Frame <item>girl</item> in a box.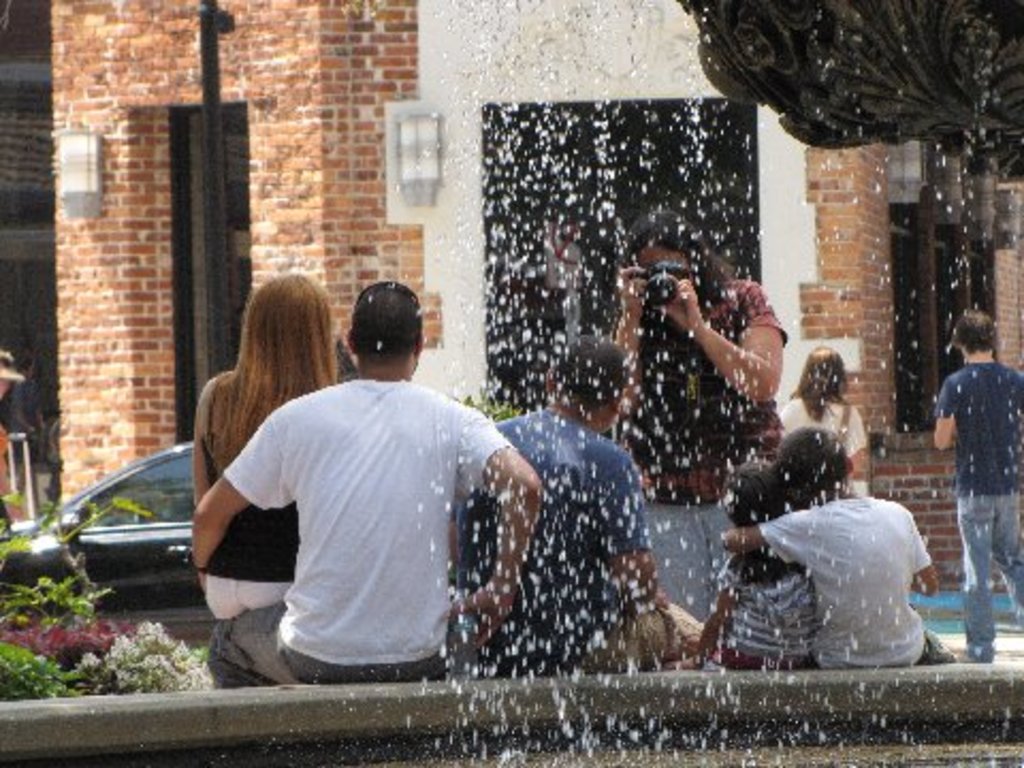
BBox(708, 414, 956, 676).
